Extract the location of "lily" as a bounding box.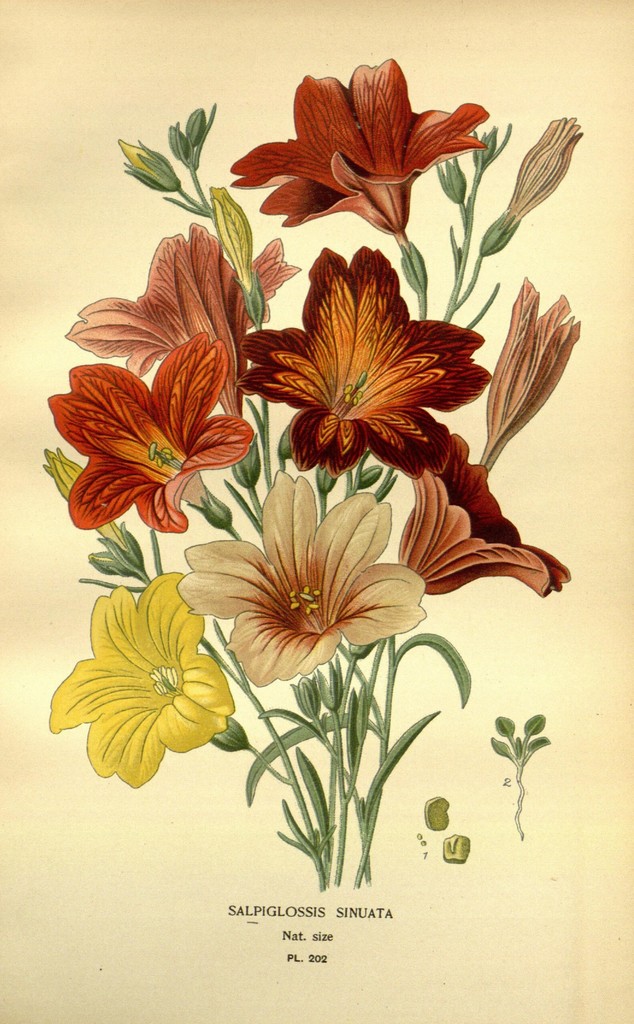
[x1=45, y1=337, x2=260, y2=531].
